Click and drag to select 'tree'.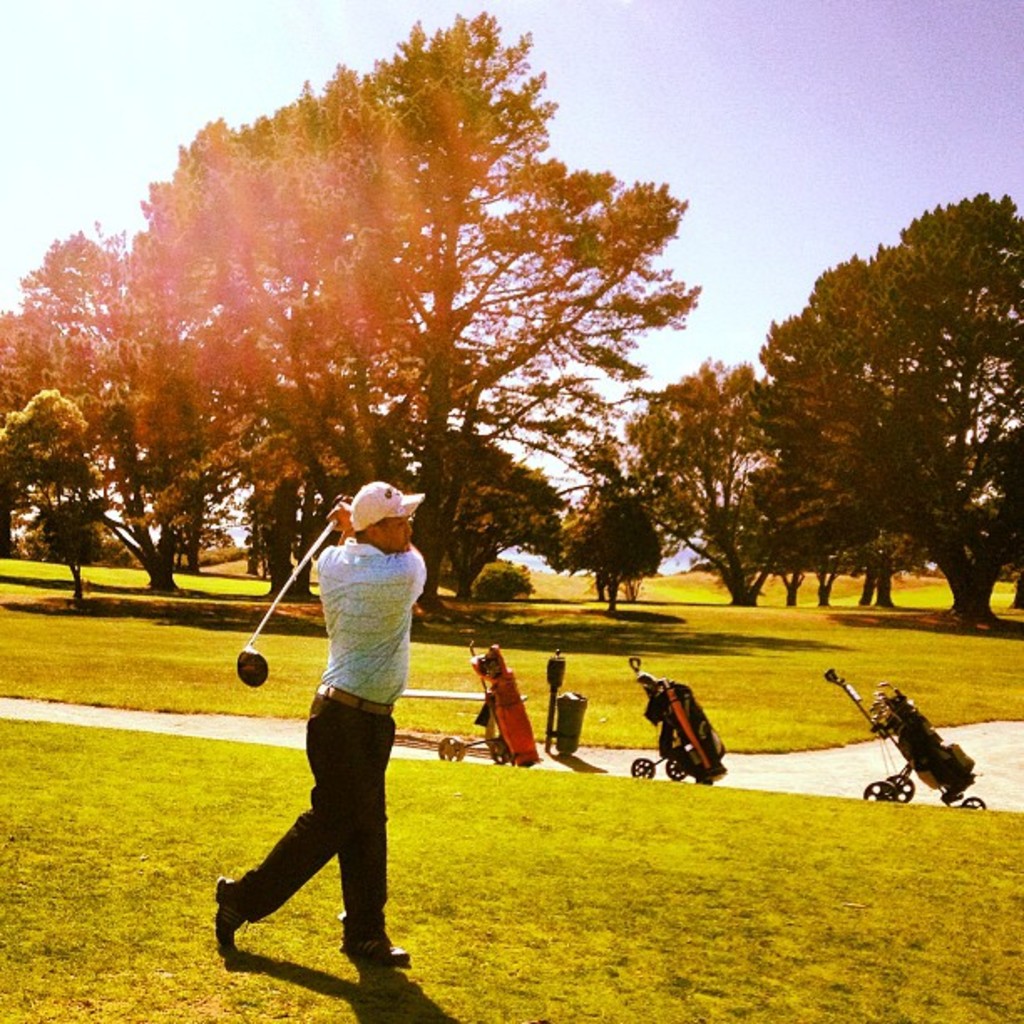
Selection: {"x1": 736, "y1": 202, "x2": 1001, "y2": 617}.
